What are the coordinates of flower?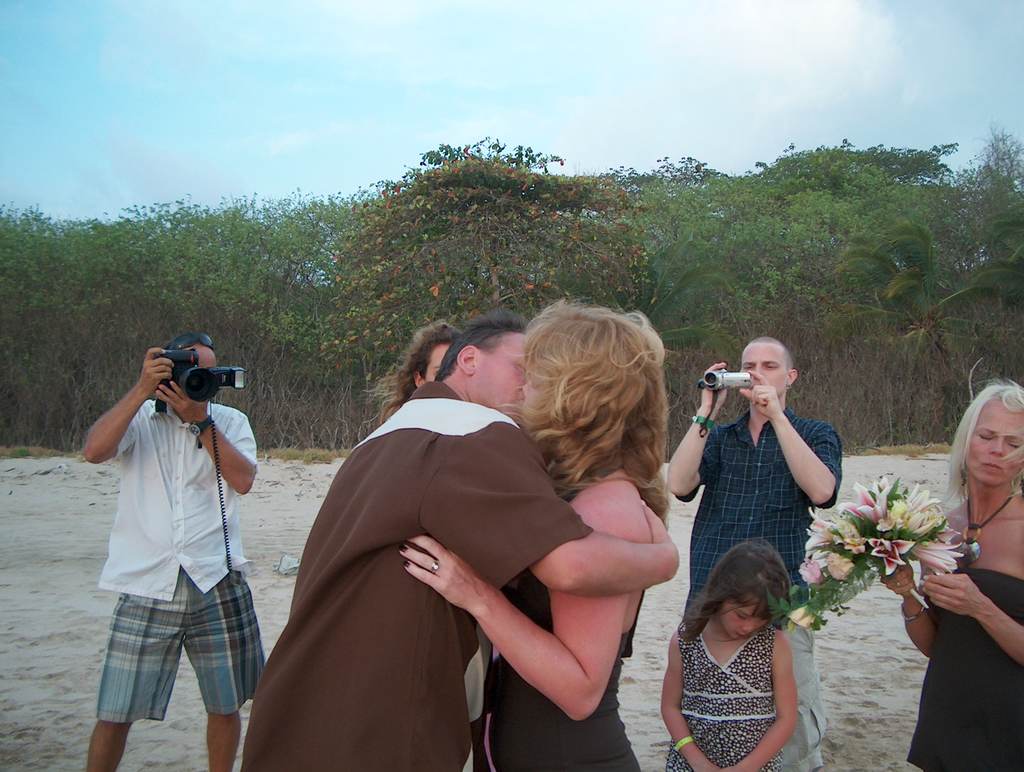
906 486 941 514.
